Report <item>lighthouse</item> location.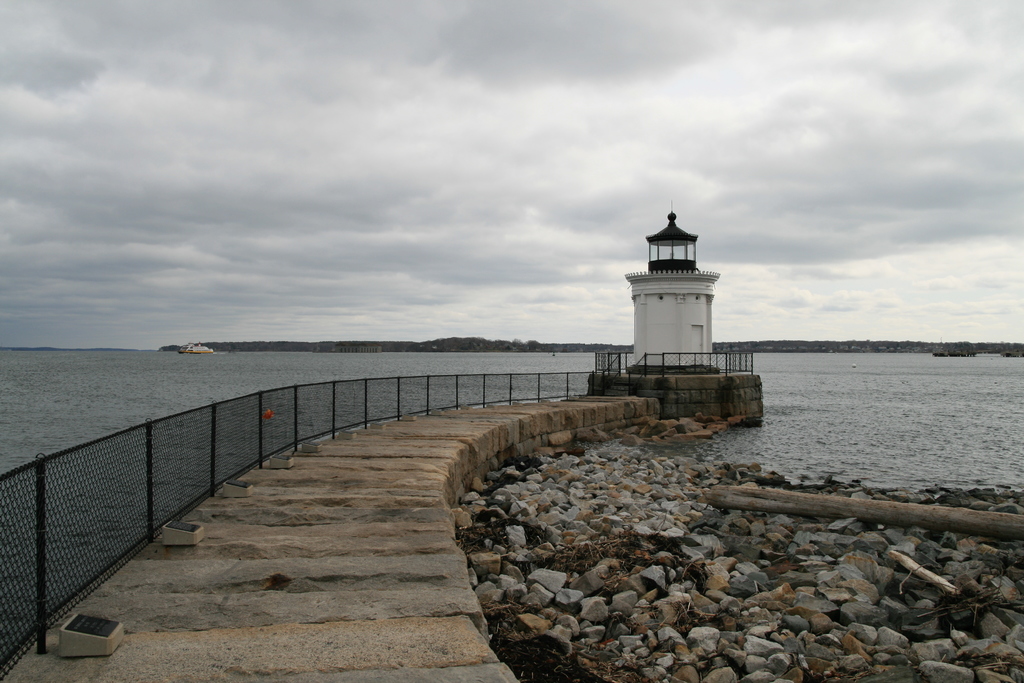
Report: left=612, top=195, right=739, bottom=407.
